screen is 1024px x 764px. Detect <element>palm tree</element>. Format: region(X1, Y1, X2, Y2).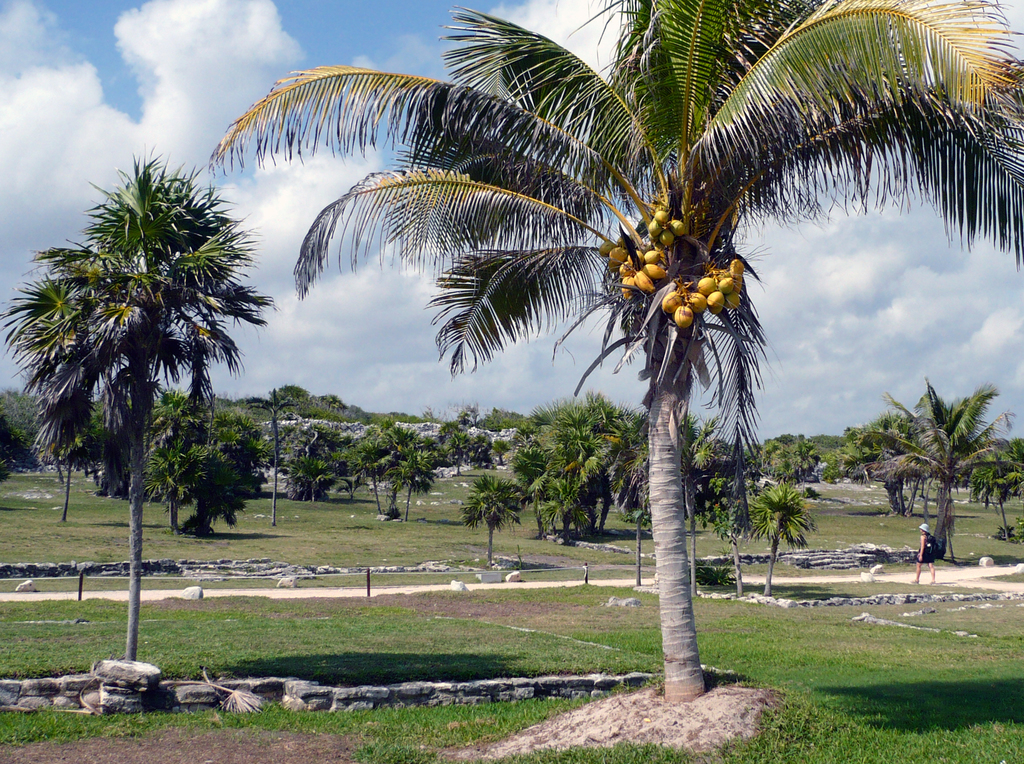
region(173, 415, 252, 573).
